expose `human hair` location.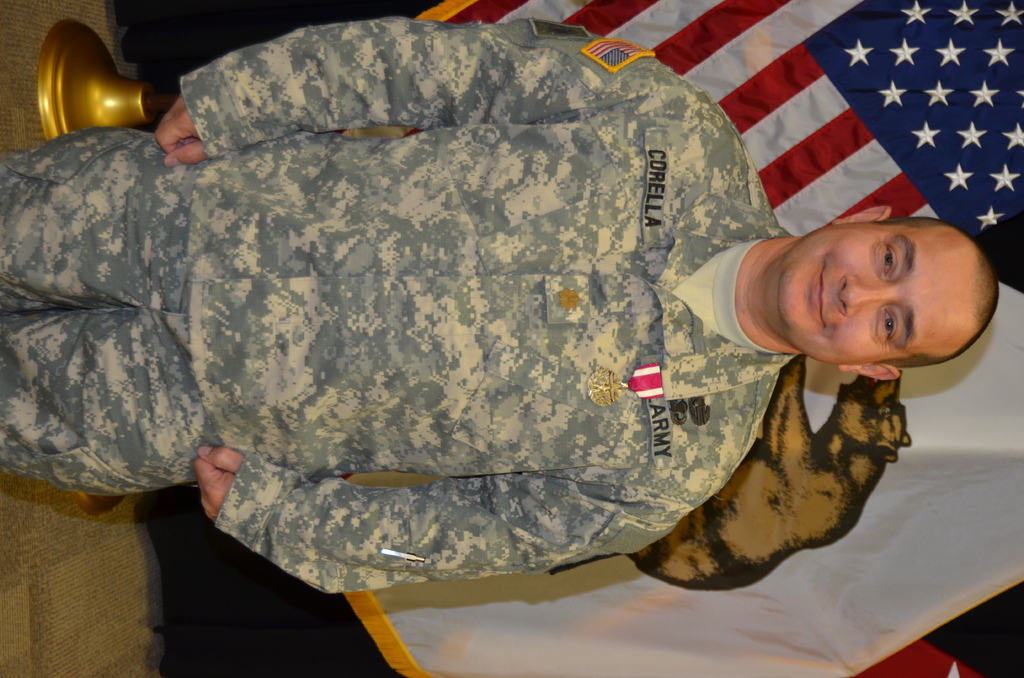
Exposed at detection(876, 215, 992, 372).
